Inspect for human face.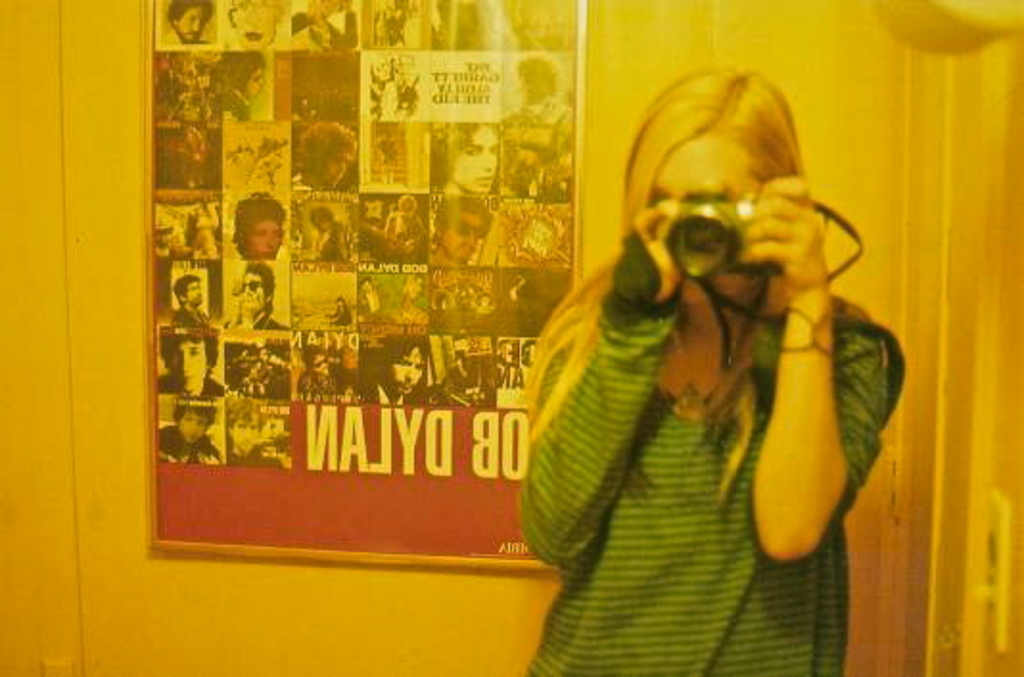
Inspection: [left=180, top=410, right=209, bottom=441].
